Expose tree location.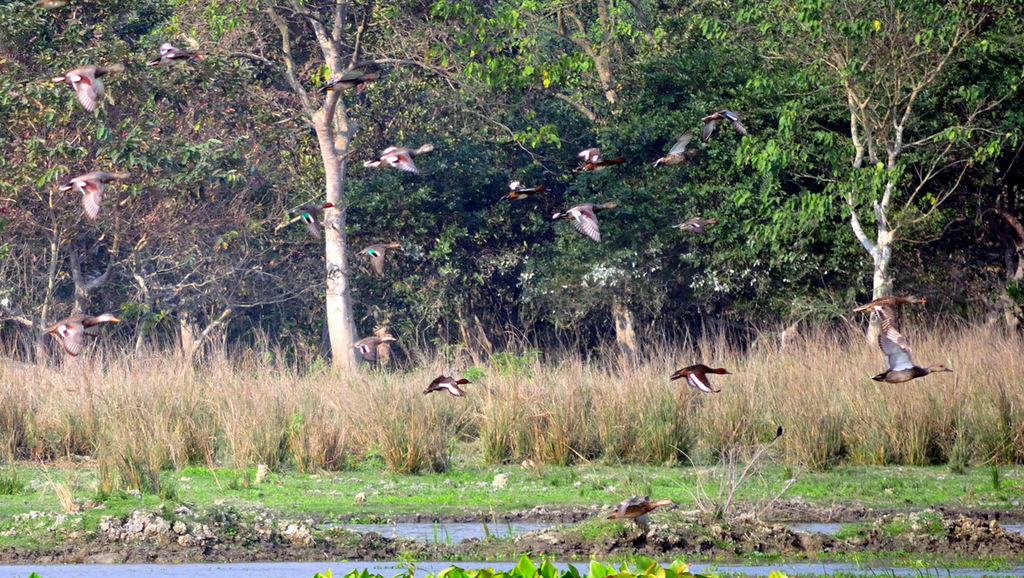
Exposed at 207:13:416:402.
